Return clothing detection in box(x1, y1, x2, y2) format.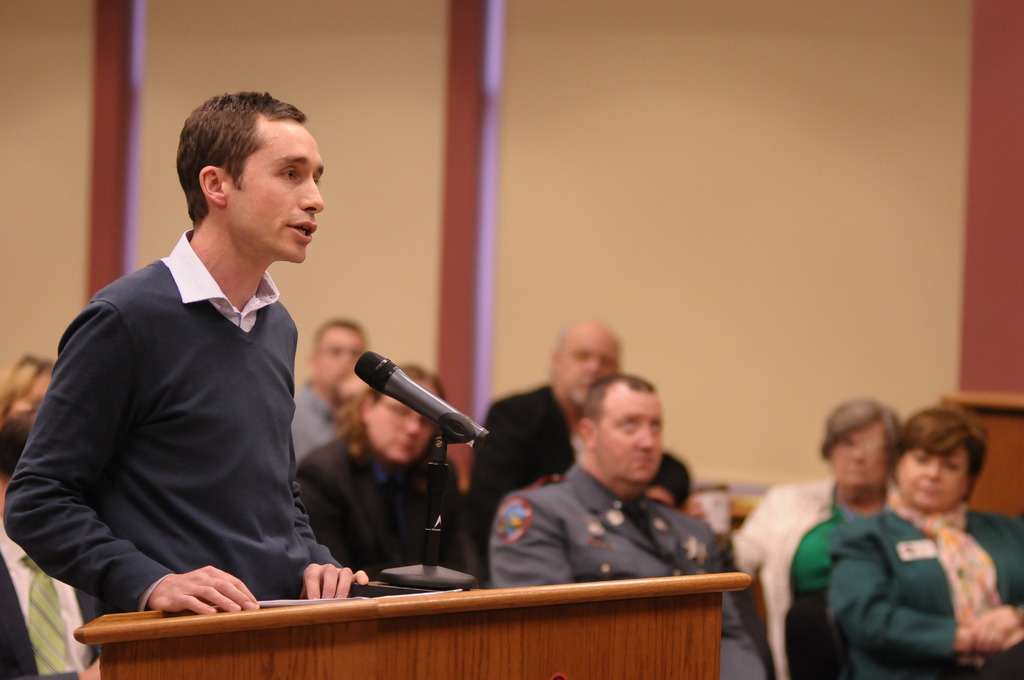
box(831, 516, 1023, 676).
